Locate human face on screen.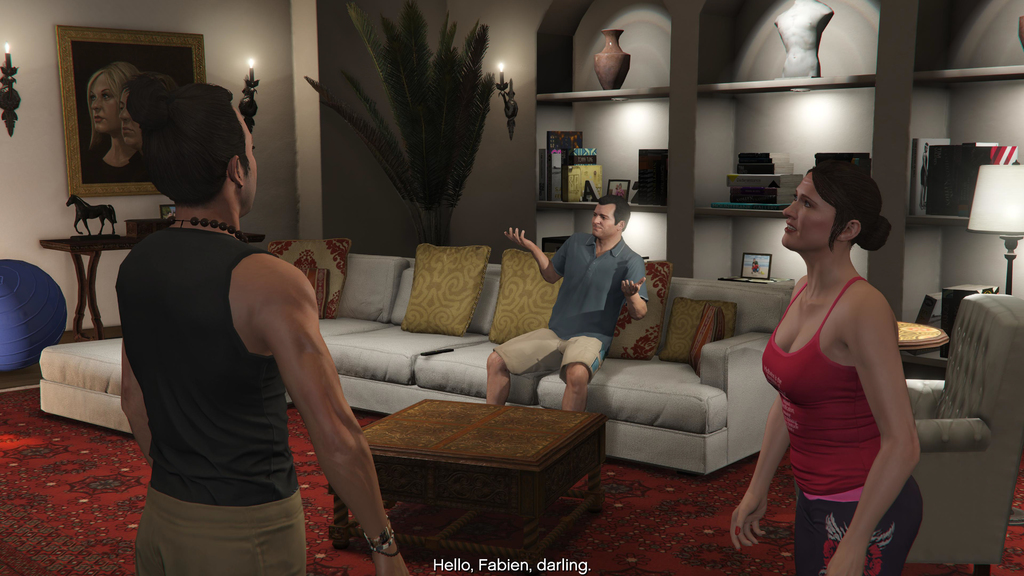
On screen at <region>781, 170, 836, 256</region>.
